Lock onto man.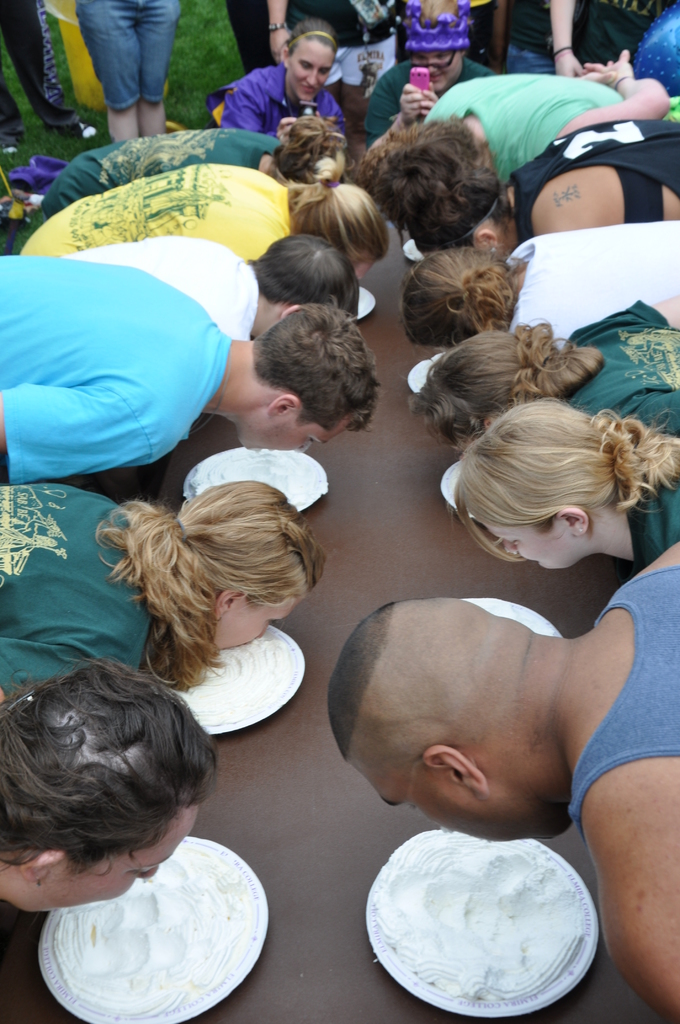
Locked: (0,249,383,483).
